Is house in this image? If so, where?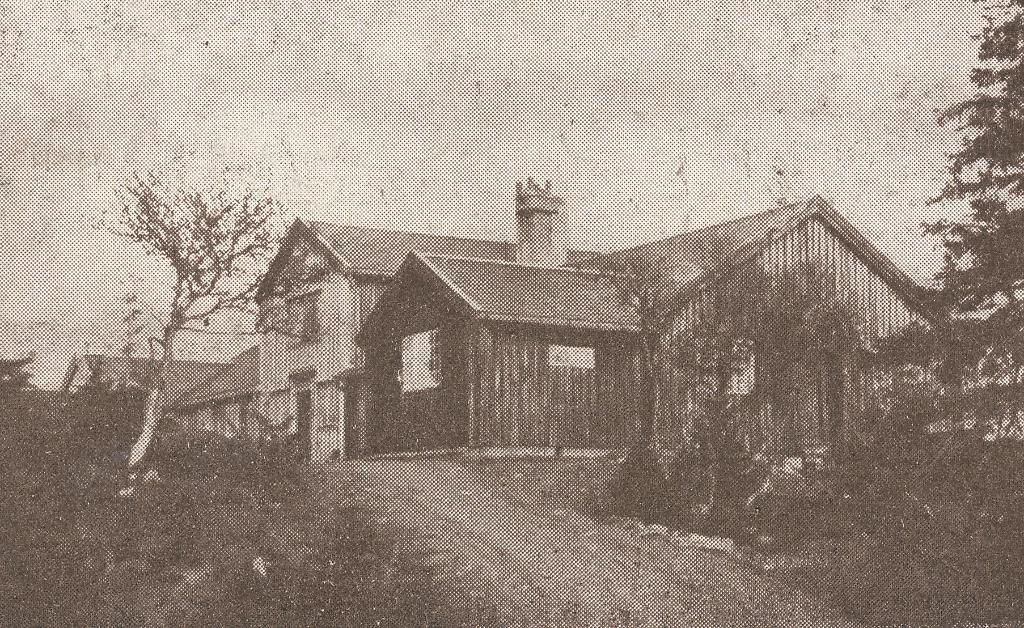
Yes, at 198, 346, 275, 462.
